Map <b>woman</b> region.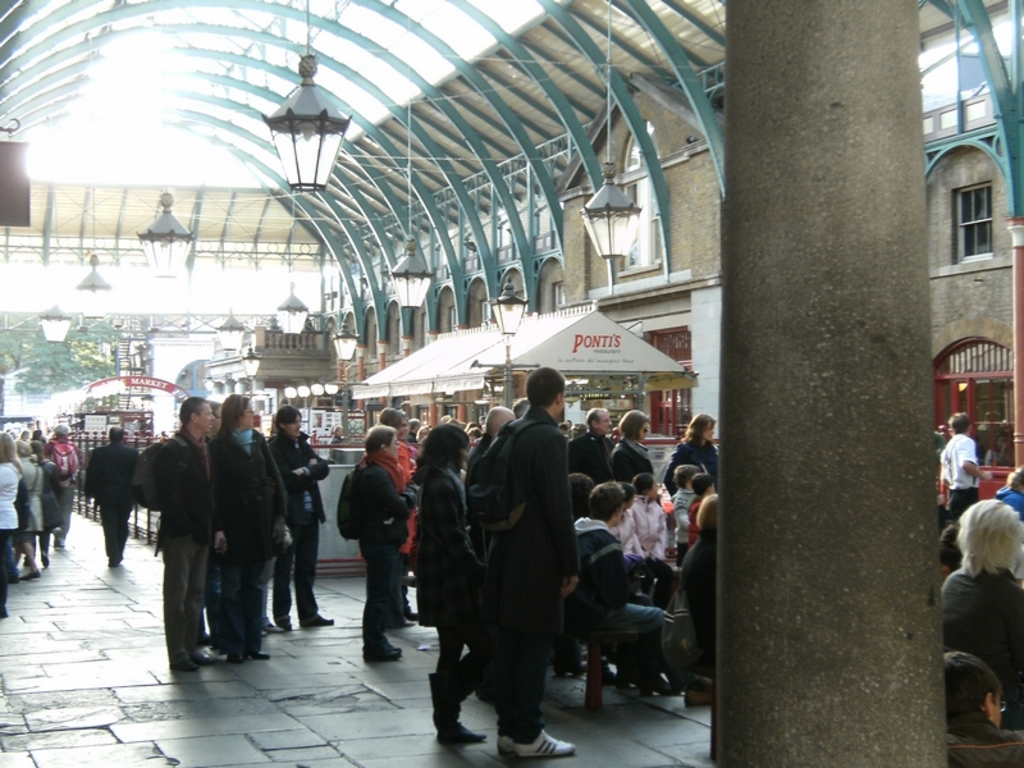
Mapped to box=[607, 410, 655, 488].
